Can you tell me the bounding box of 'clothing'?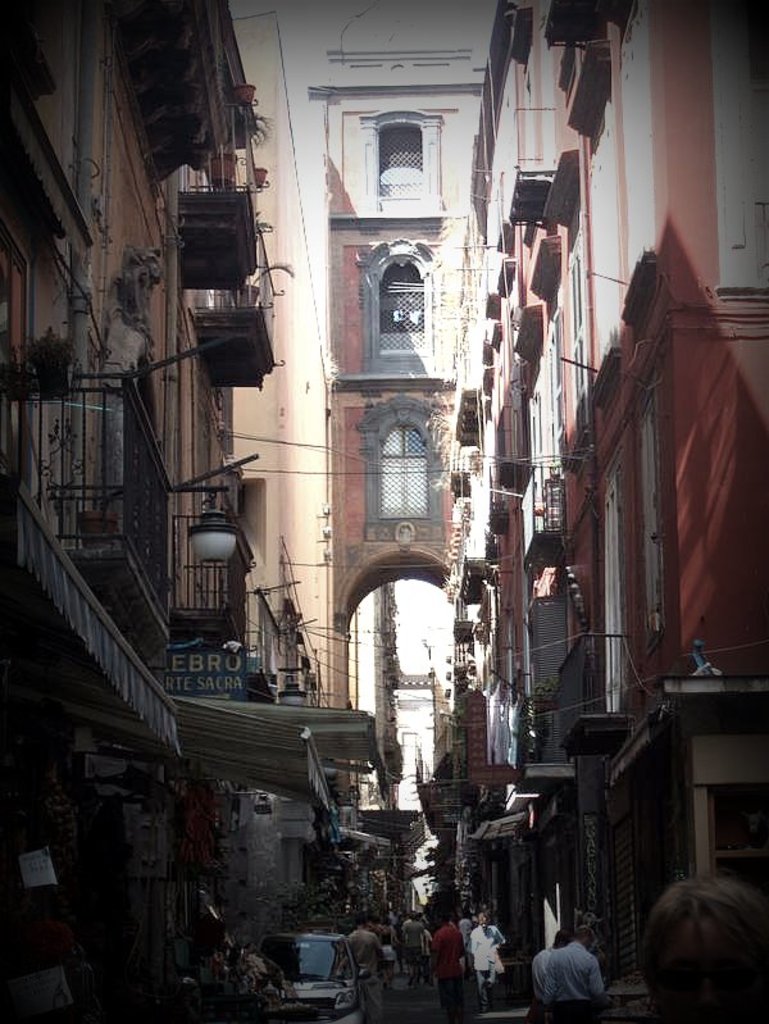
[left=404, top=919, right=428, bottom=978].
